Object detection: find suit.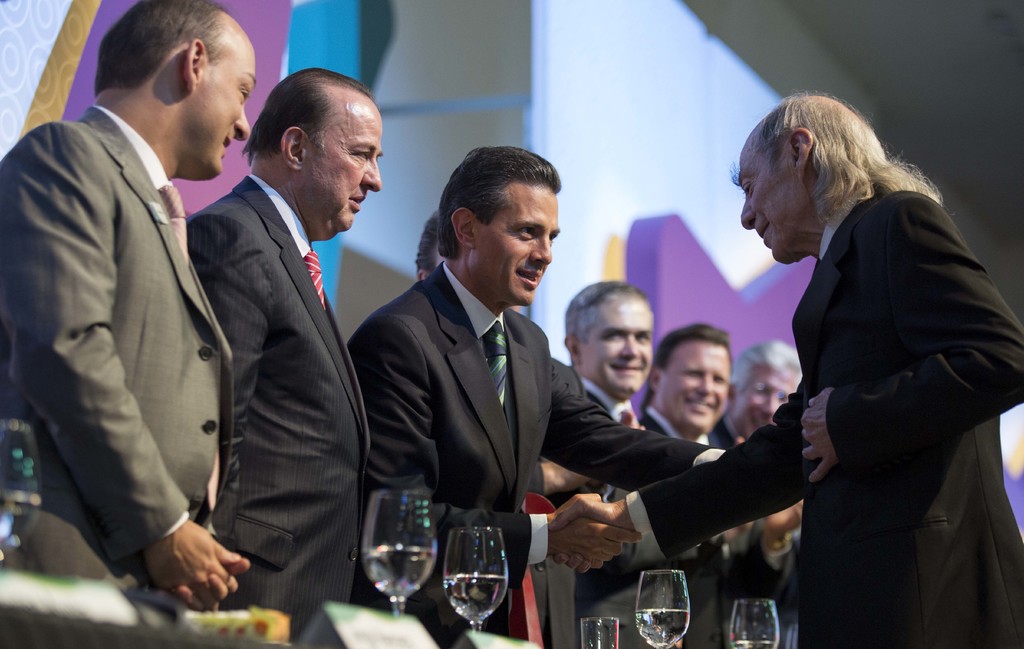
x1=349, y1=259, x2=729, y2=648.
